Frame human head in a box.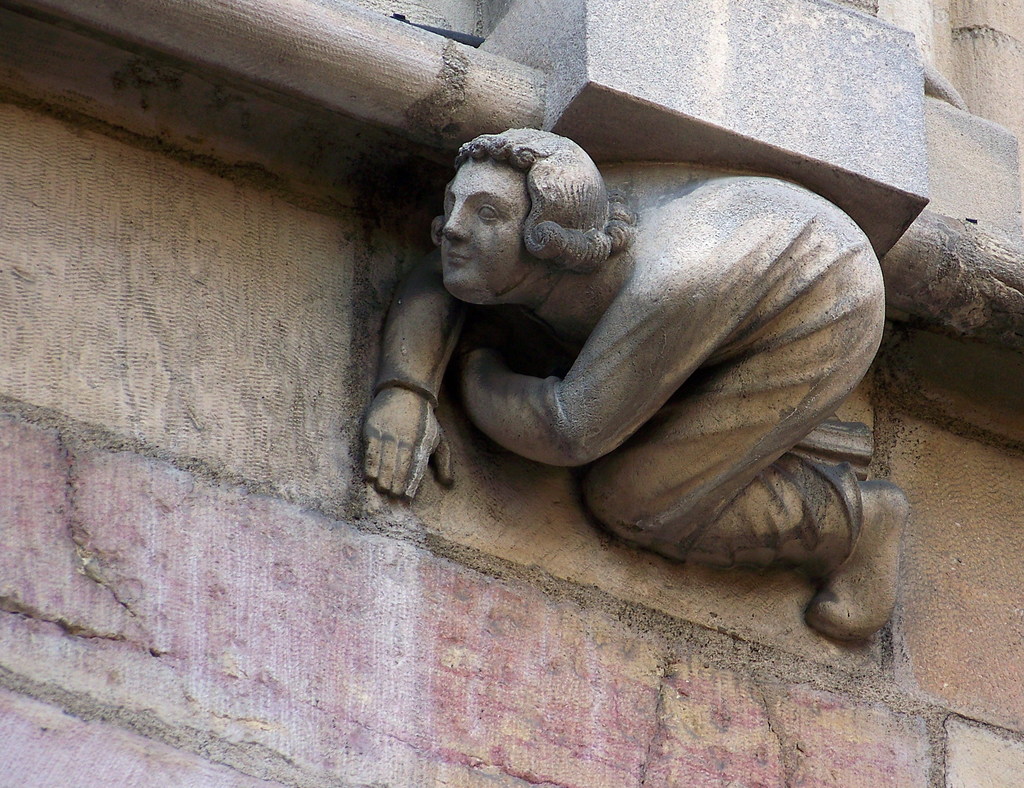
<region>429, 117, 604, 299</region>.
